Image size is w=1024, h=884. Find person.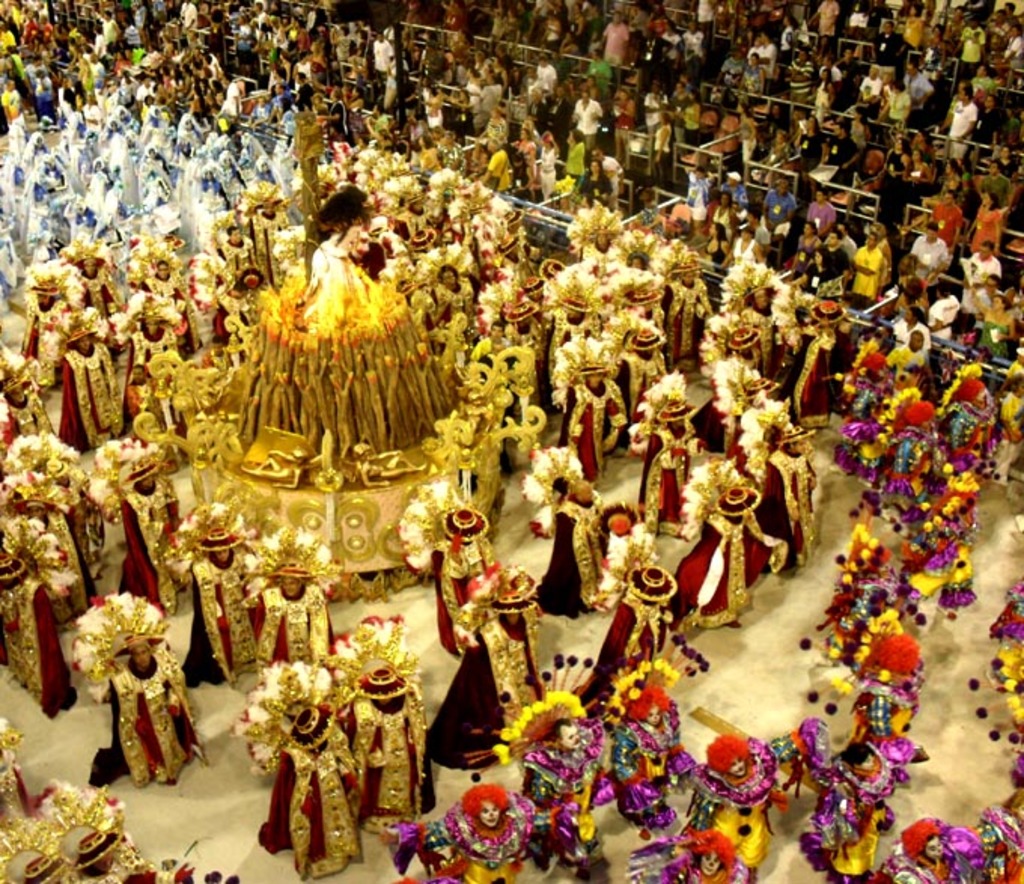
box=[44, 794, 143, 879].
